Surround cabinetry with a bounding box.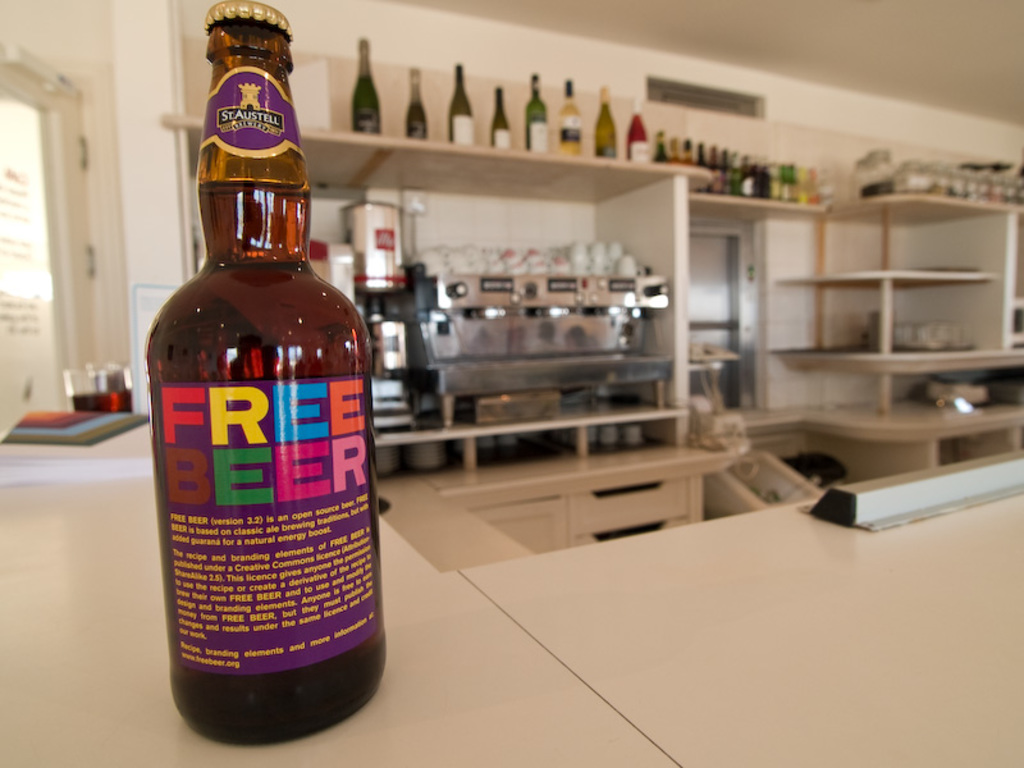
(x1=148, y1=109, x2=1023, y2=474).
